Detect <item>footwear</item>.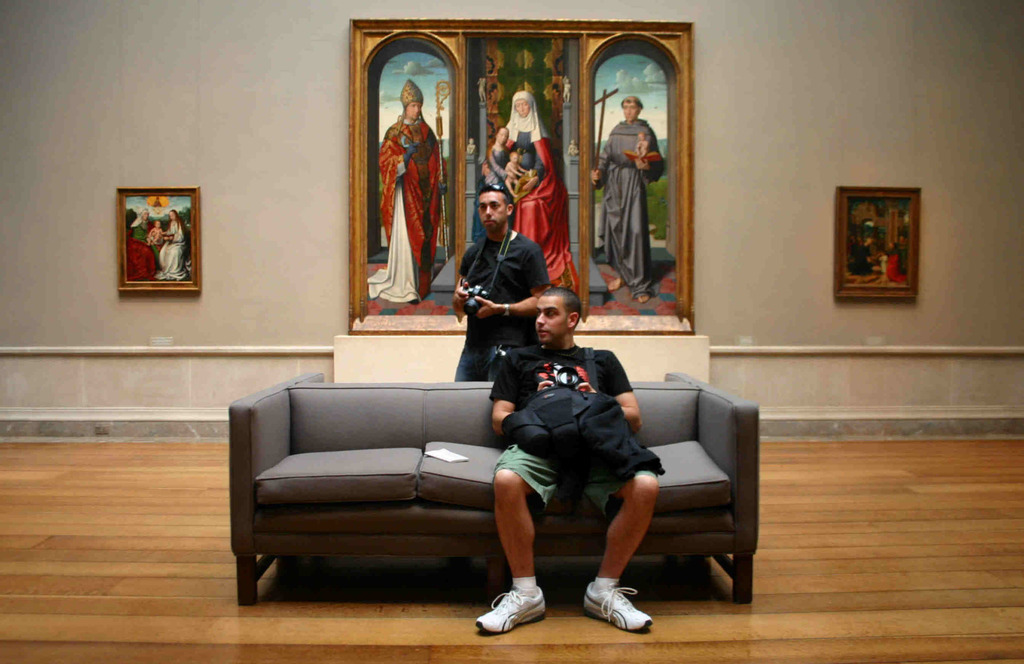
Detected at pyautogui.locateOnScreen(584, 582, 652, 631).
